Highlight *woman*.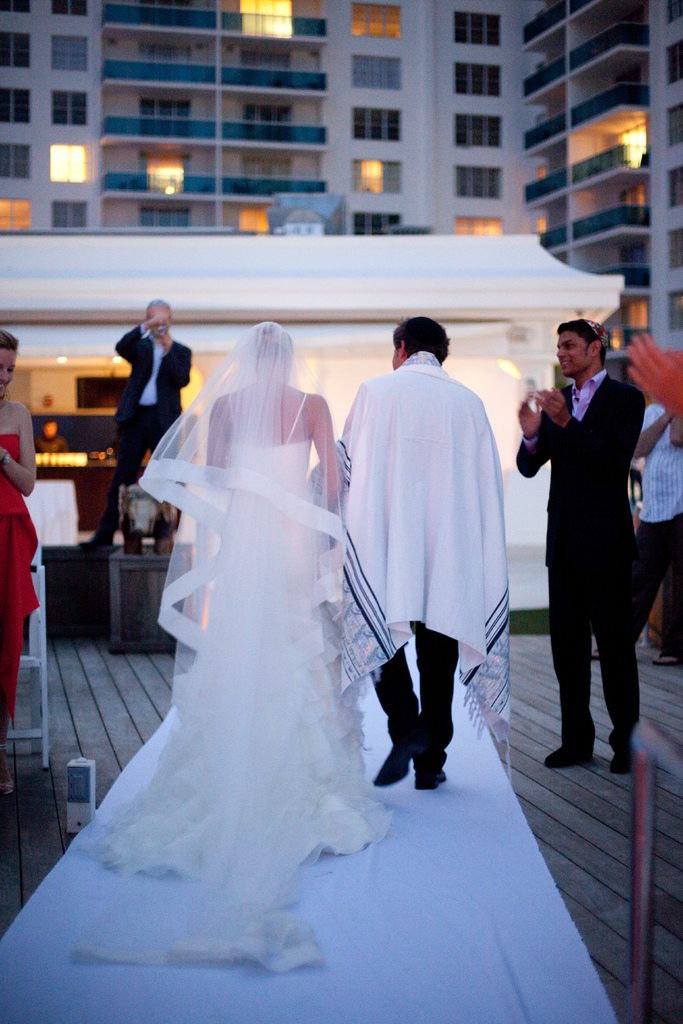
Highlighted region: {"left": 72, "top": 288, "right": 445, "bottom": 996}.
